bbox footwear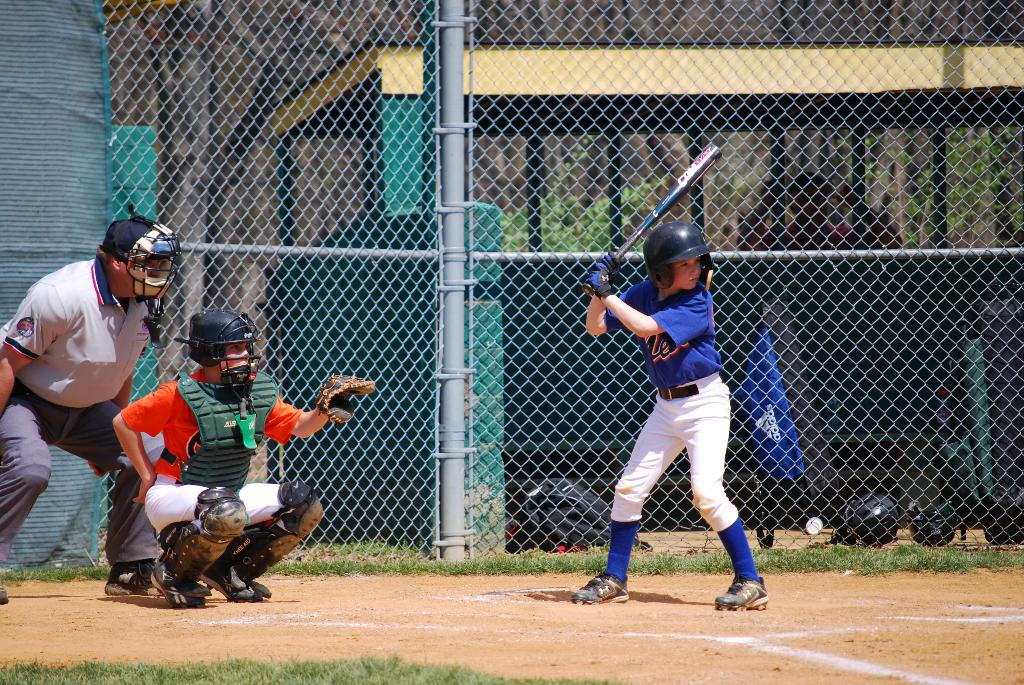
x1=720 y1=584 x2=770 y2=614
